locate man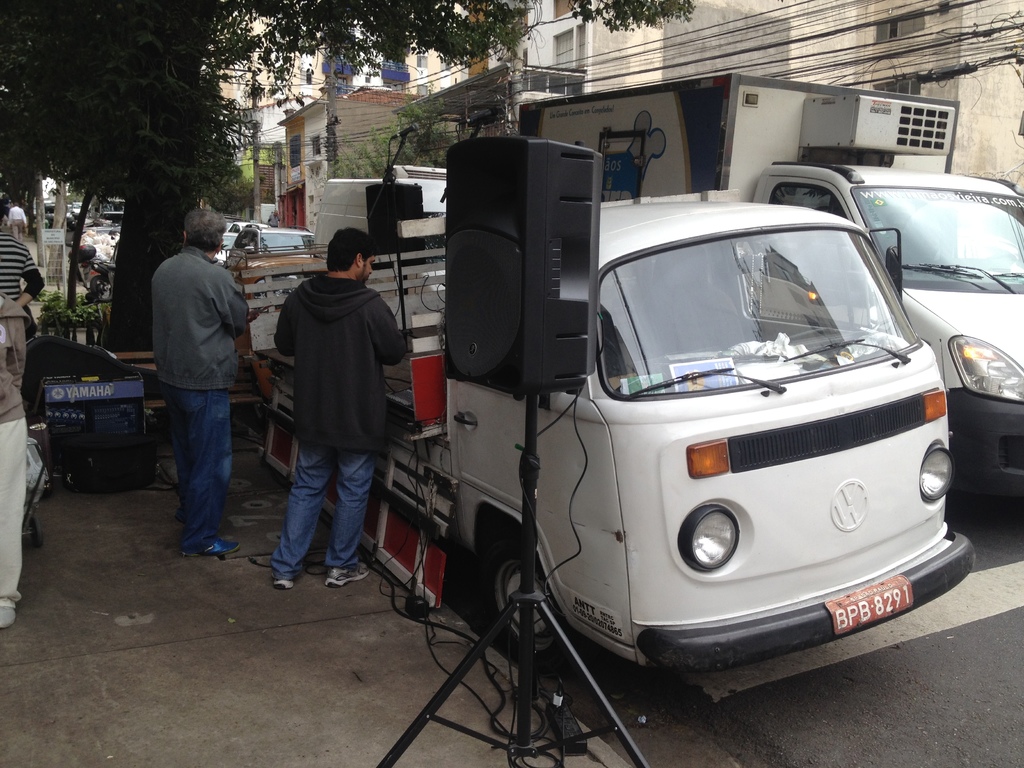
[0,228,48,341]
